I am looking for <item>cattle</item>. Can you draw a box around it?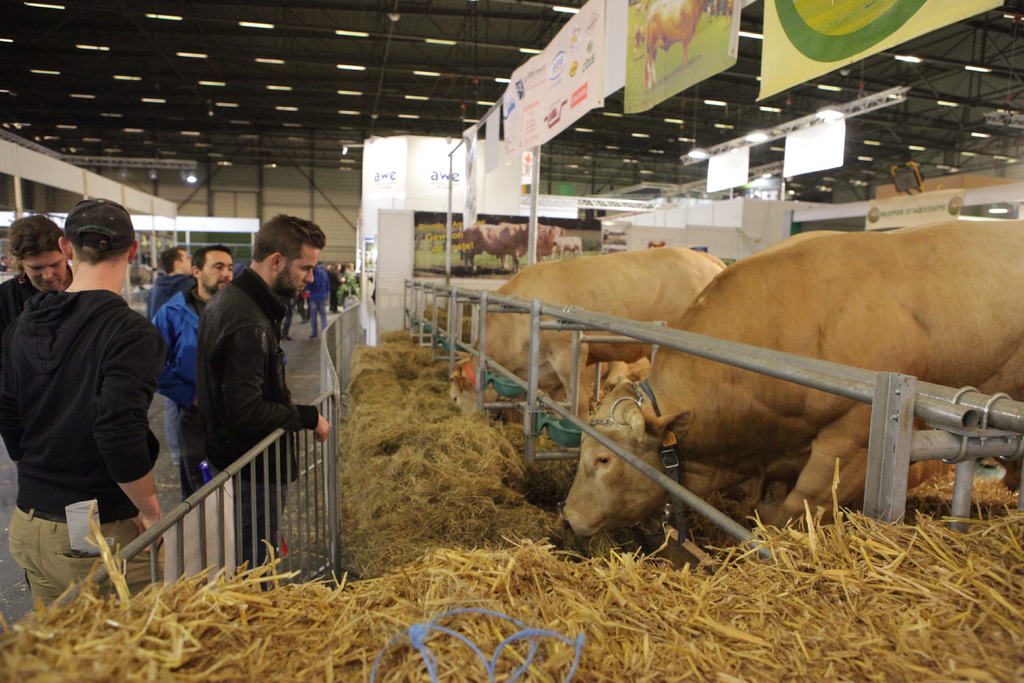
Sure, the bounding box is <region>459, 226, 499, 270</region>.
